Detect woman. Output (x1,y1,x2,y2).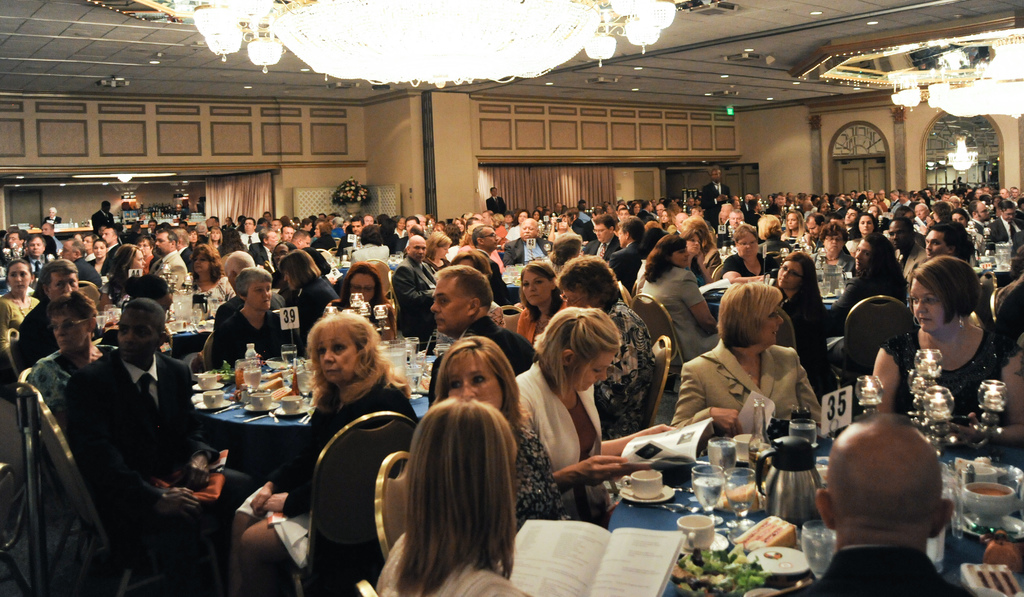
(283,301,403,561).
